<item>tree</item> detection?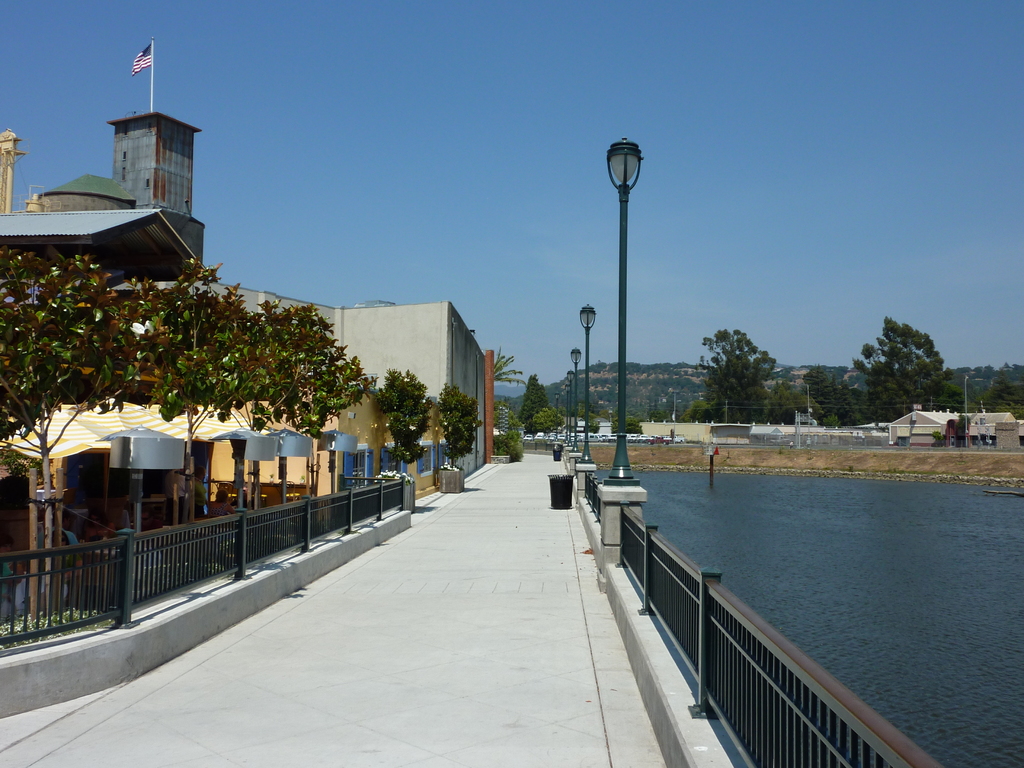
l=865, t=302, r=957, b=417
